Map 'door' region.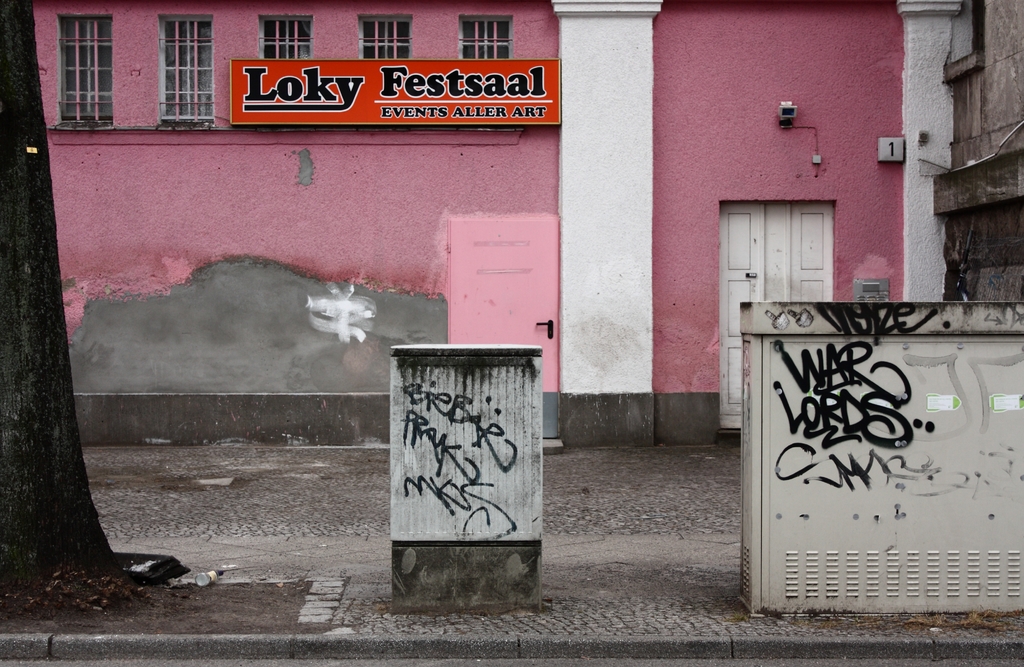
Mapped to (714, 199, 836, 424).
